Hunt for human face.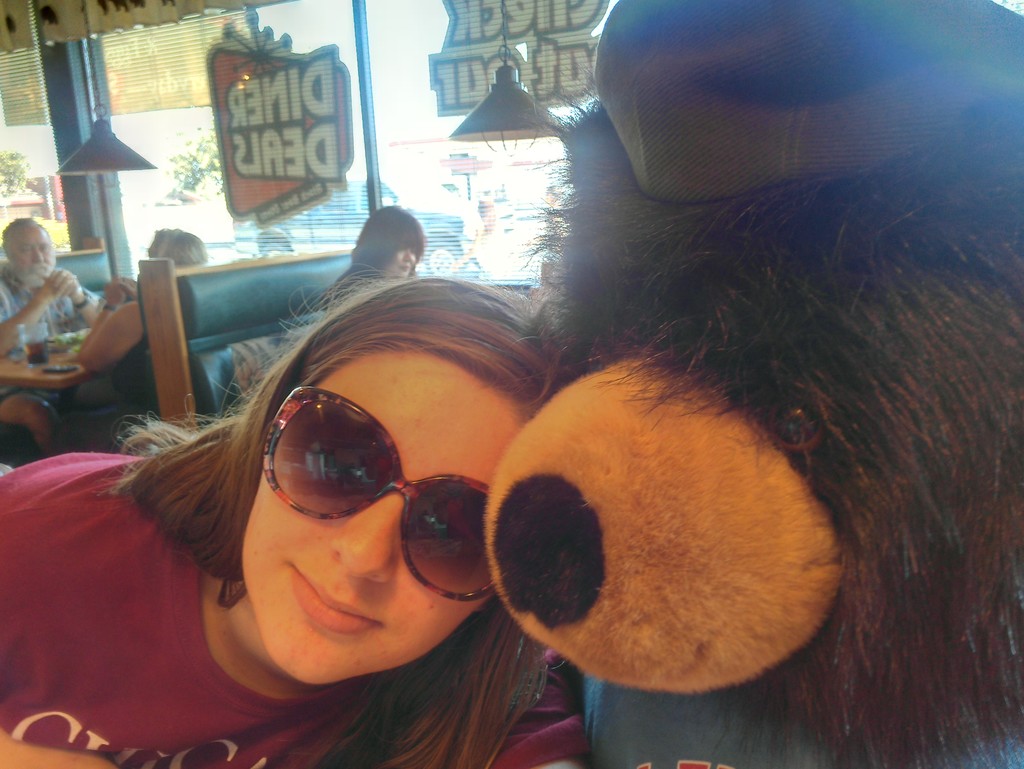
Hunted down at left=140, top=234, right=163, bottom=260.
